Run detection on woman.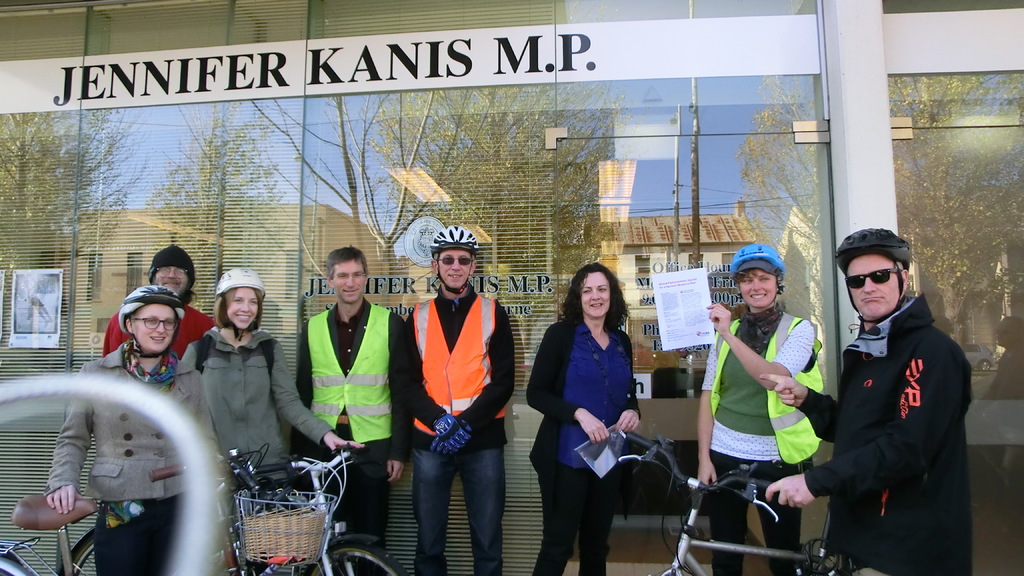
Result: bbox=(36, 287, 227, 575).
